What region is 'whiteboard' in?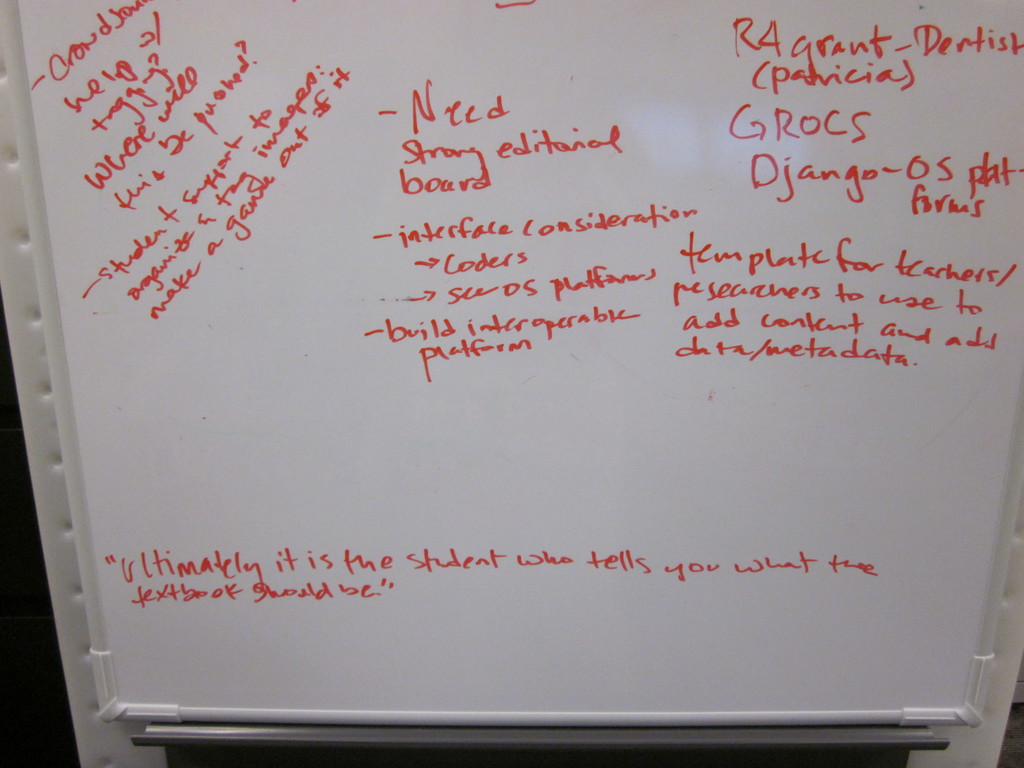
Rect(0, 0, 1023, 723).
